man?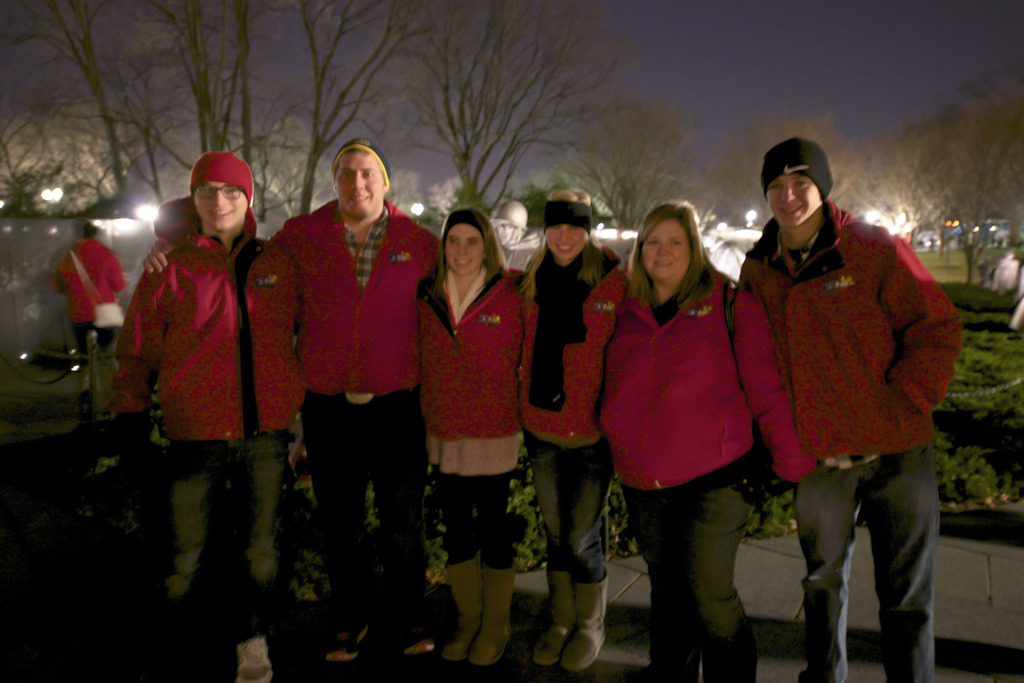
(left=726, top=153, right=959, bottom=654)
